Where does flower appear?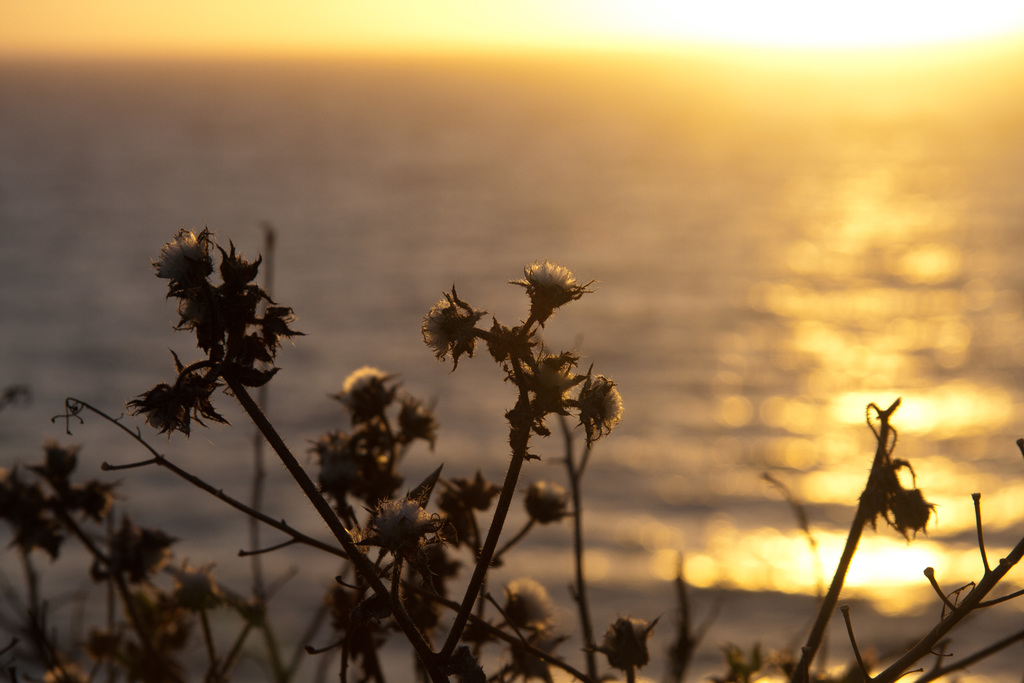
Appears at rect(173, 561, 225, 606).
